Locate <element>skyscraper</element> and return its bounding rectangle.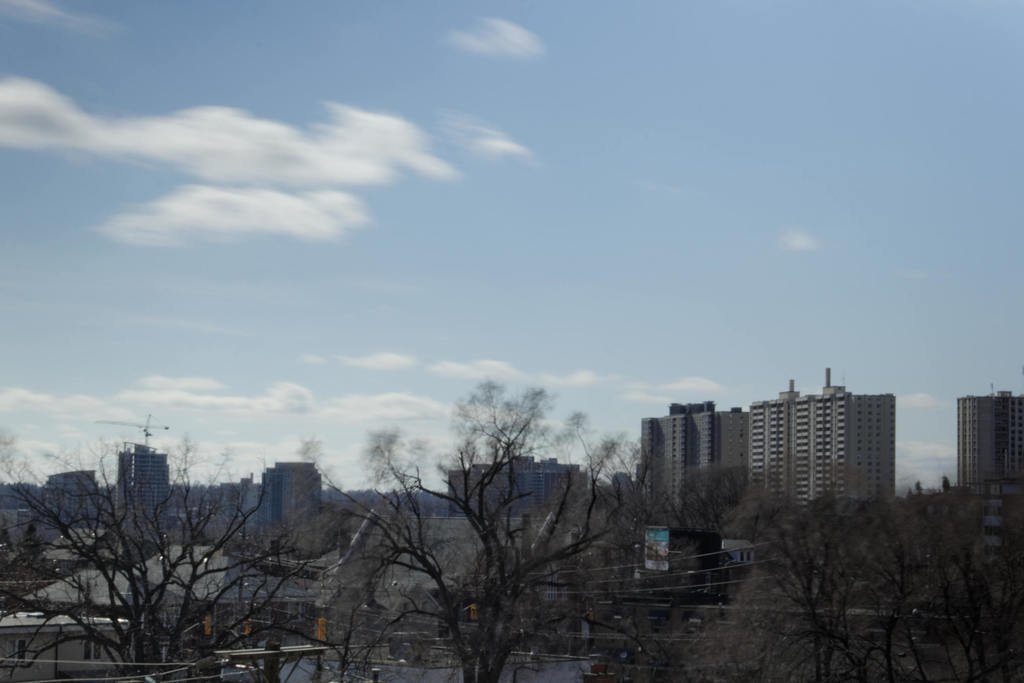
bbox=(750, 357, 893, 520).
